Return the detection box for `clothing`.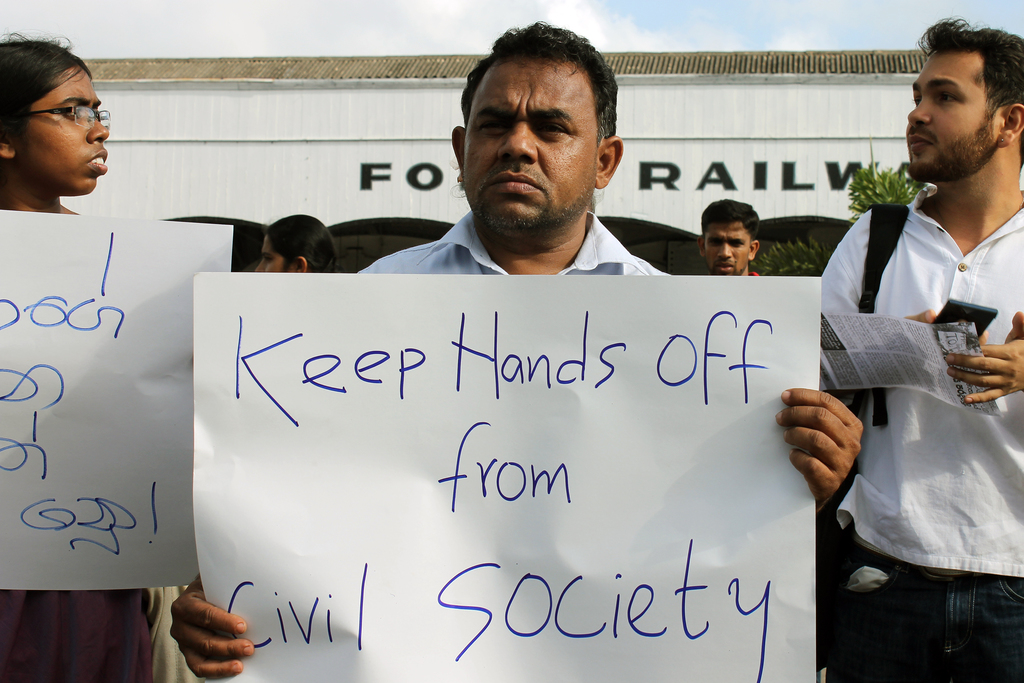
box(798, 144, 1011, 632).
